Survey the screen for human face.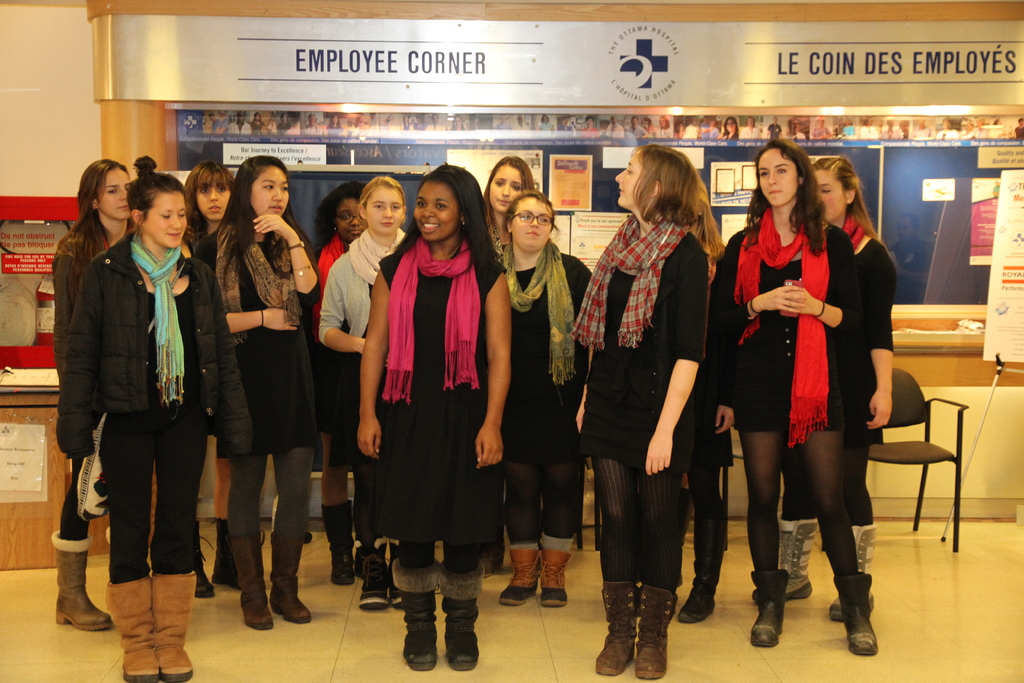
Survey found: locate(99, 169, 127, 222).
